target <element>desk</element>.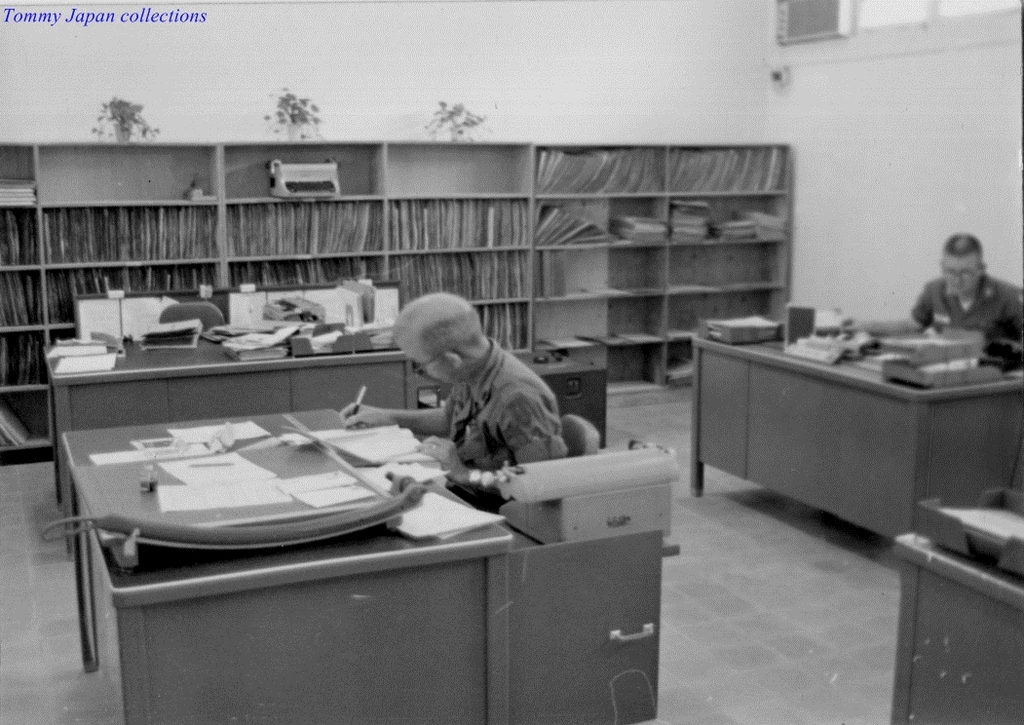
Target region: {"left": 57, "top": 377, "right": 673, "bottom": 693}.
